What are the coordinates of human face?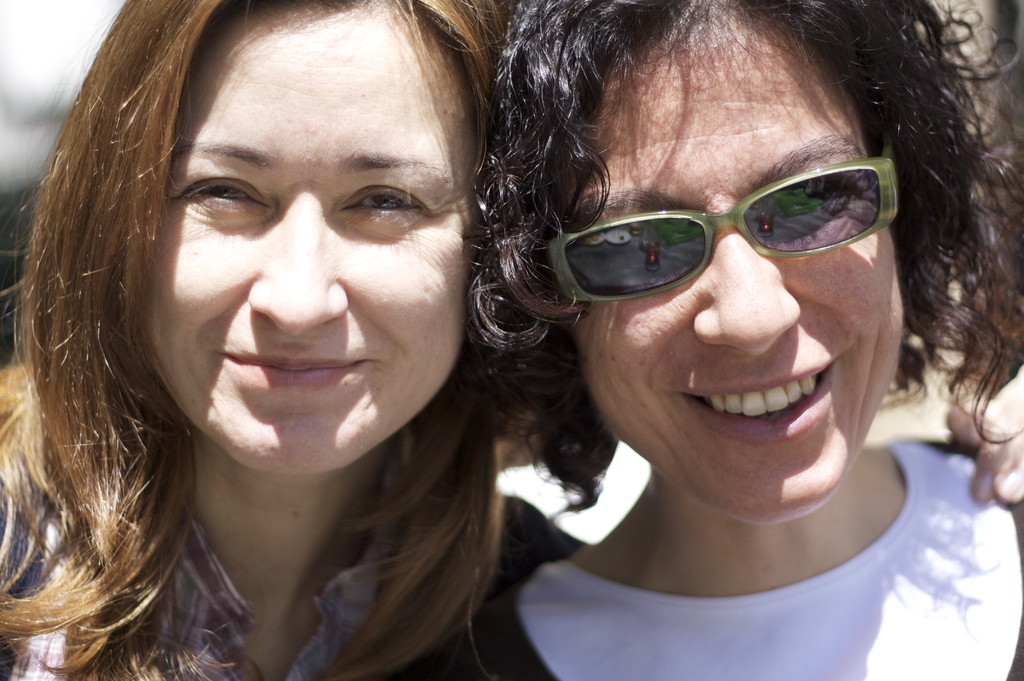
box(143, 0, 481, 479).
